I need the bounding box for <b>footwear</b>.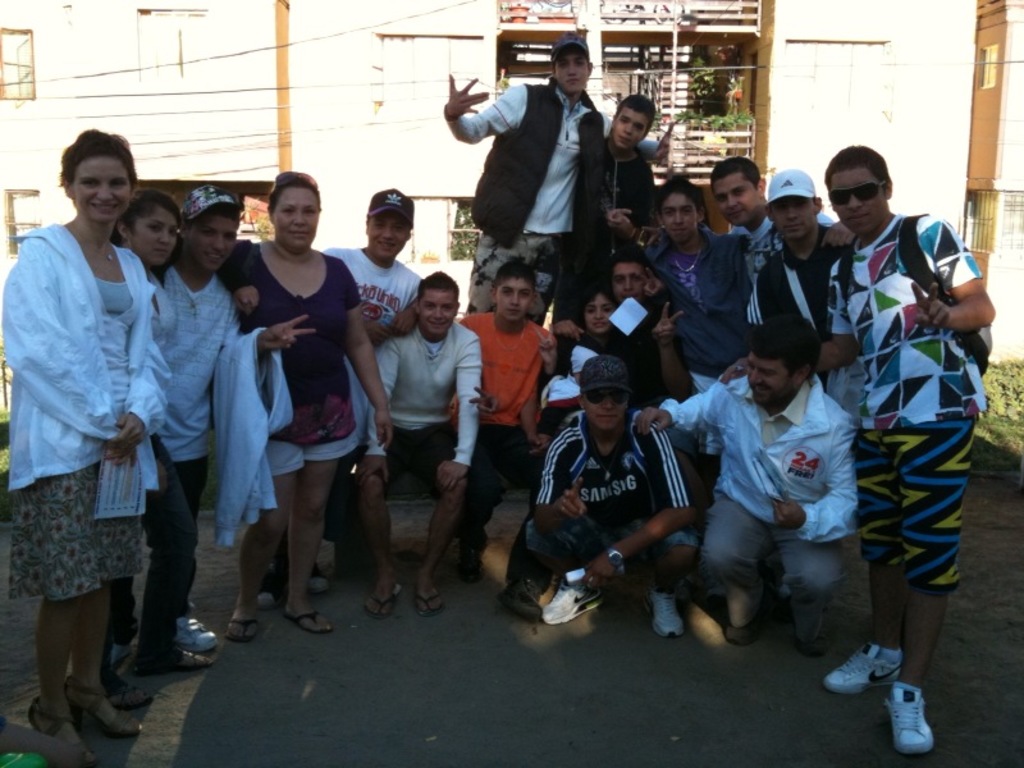
Here it is: crop(796, 605, 820, 650).
